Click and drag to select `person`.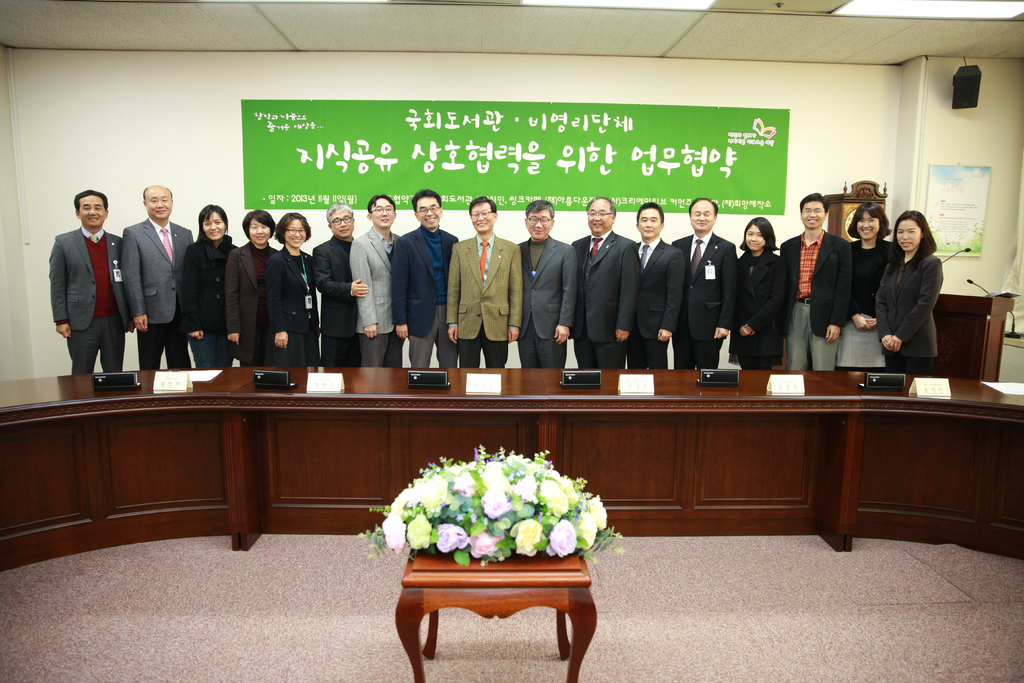
Selection: locate(125, 185, 194, 379).
